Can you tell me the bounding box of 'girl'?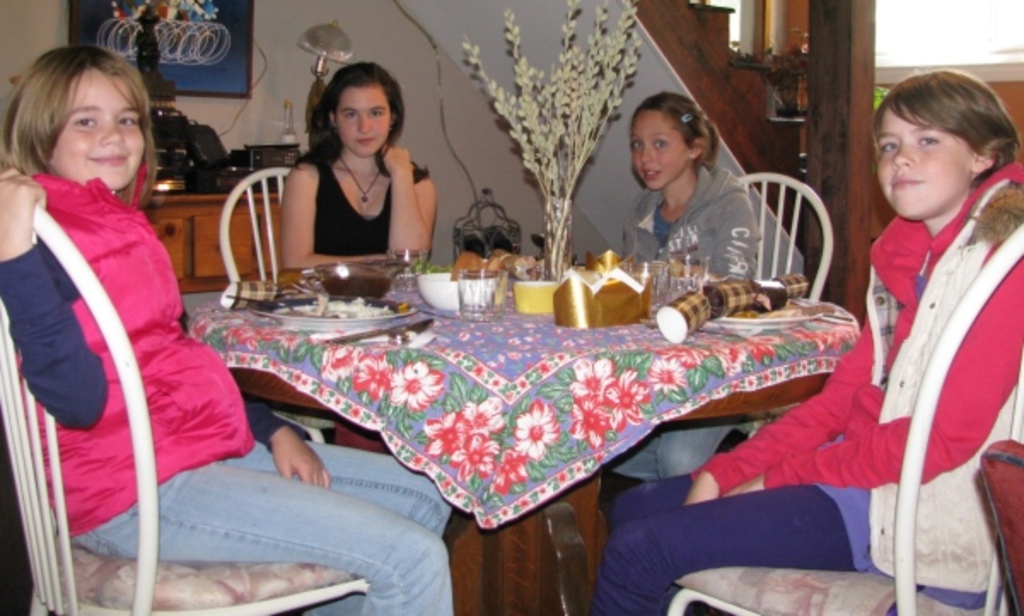
Rect(587, 70, 1022, 614).
